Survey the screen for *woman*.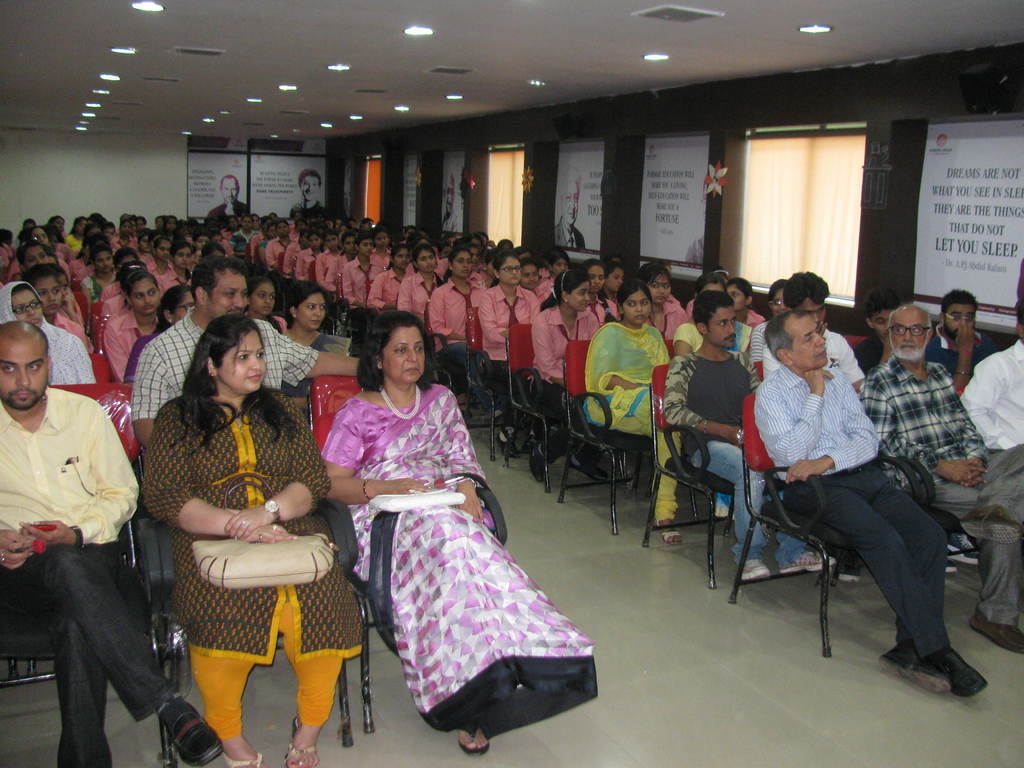
Survey found: locate(532, 268, 602, 486).
